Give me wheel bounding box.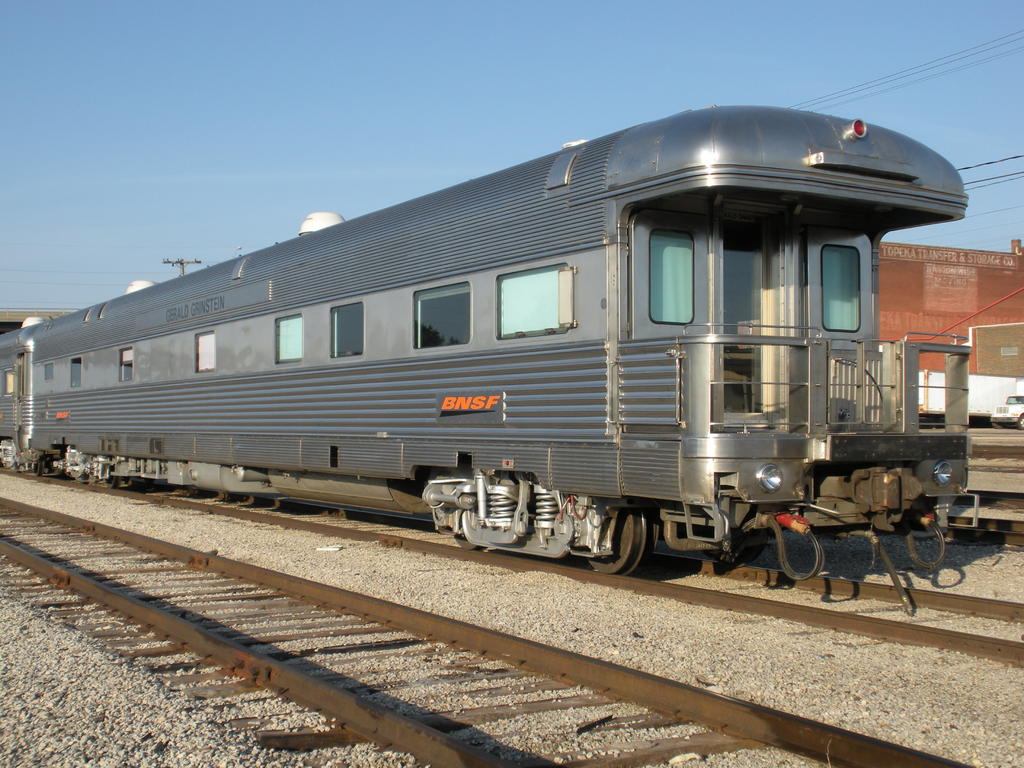
108/467/116/488.
